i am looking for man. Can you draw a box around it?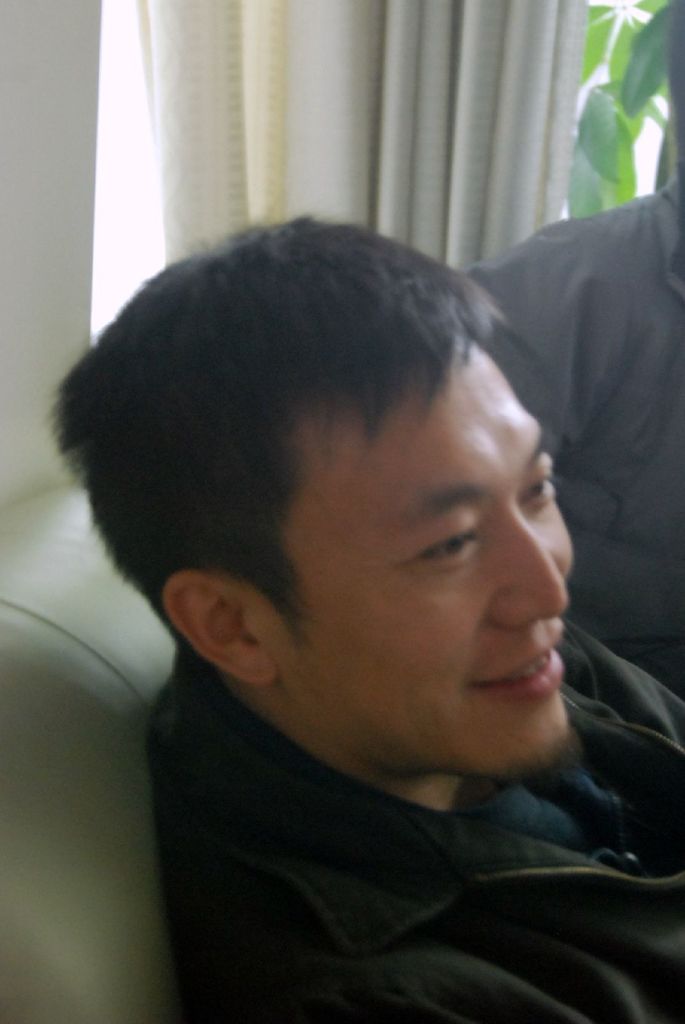
Sure, the bounding box is bbox(462, 0, 684, 698).
